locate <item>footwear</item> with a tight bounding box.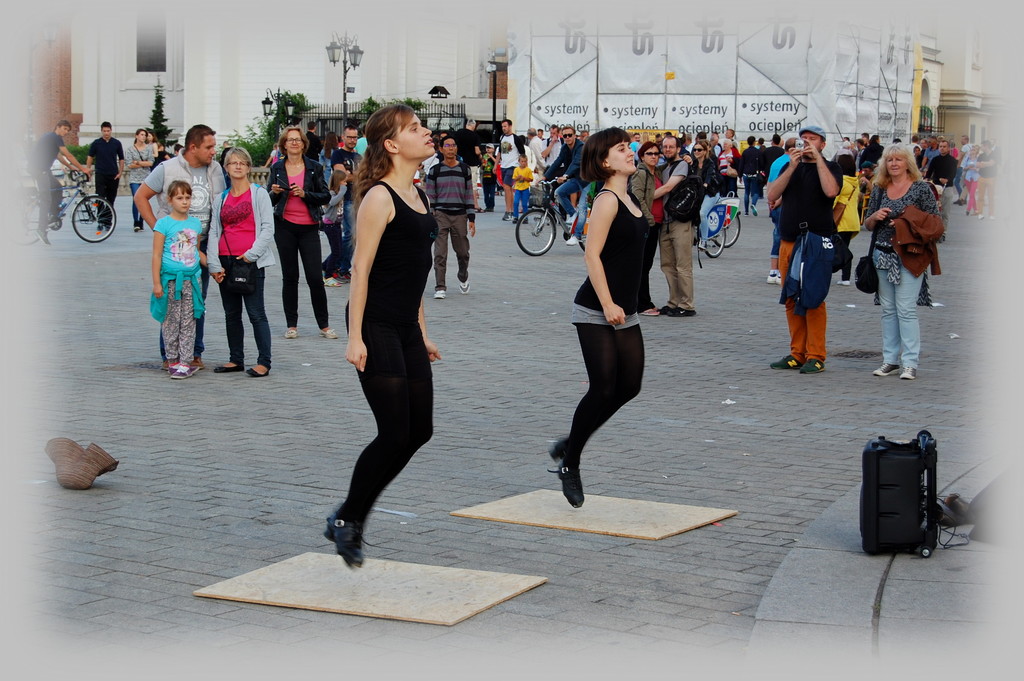
214, 363, 243, 374.
